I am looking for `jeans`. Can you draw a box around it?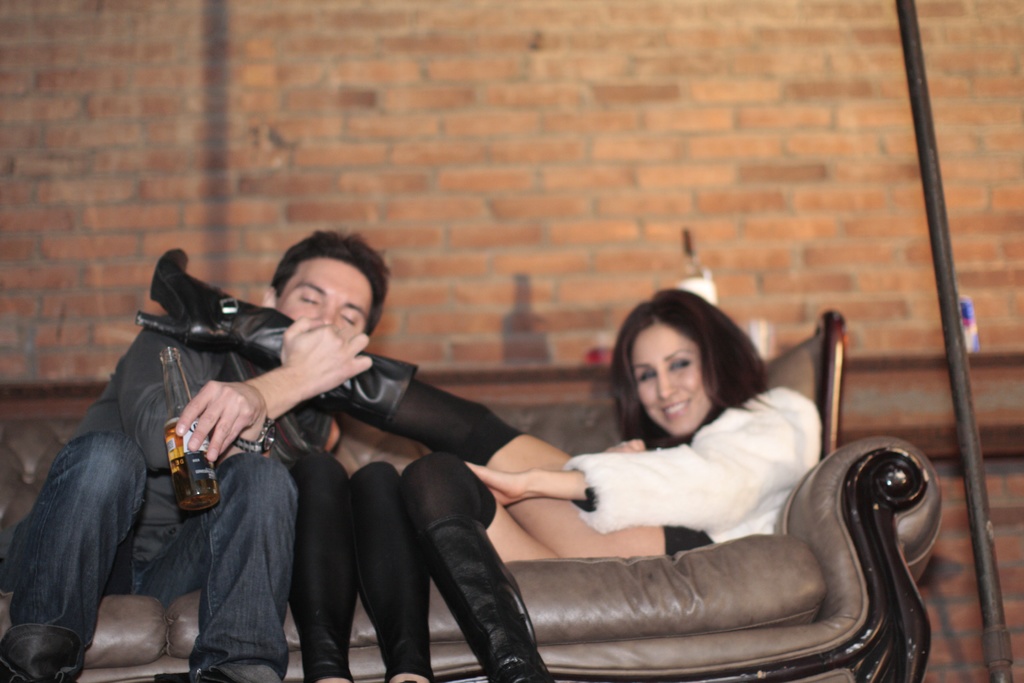
Sure, the bounding box is [0, 433, 301, 682].
